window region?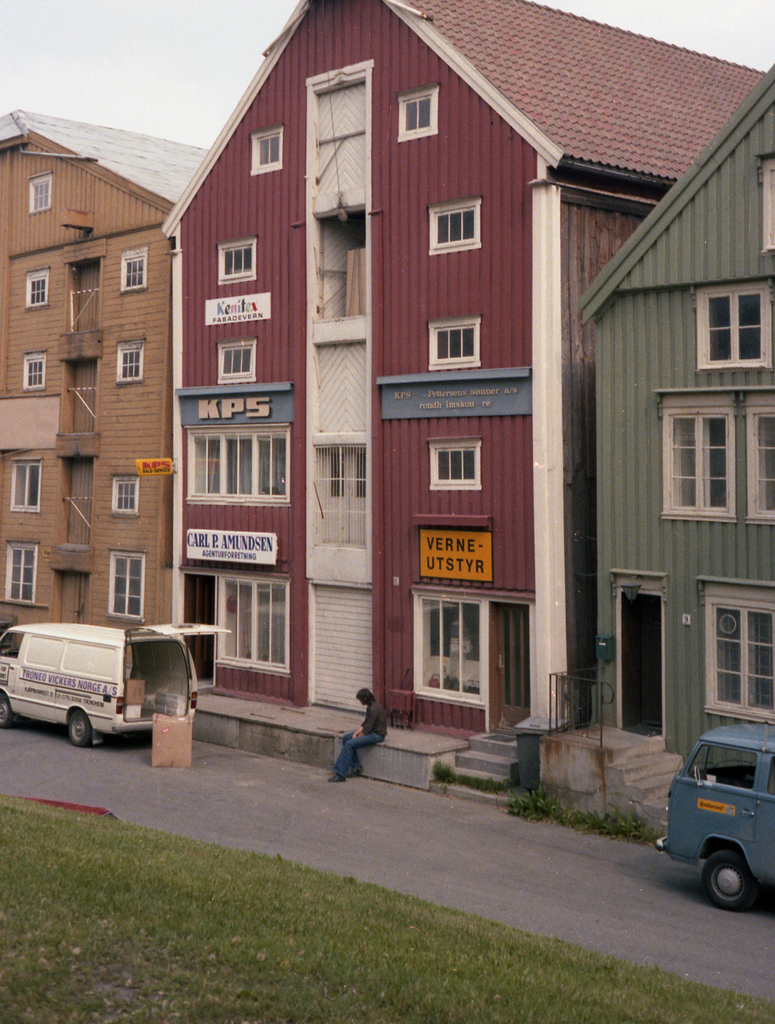
253,131,281,169
